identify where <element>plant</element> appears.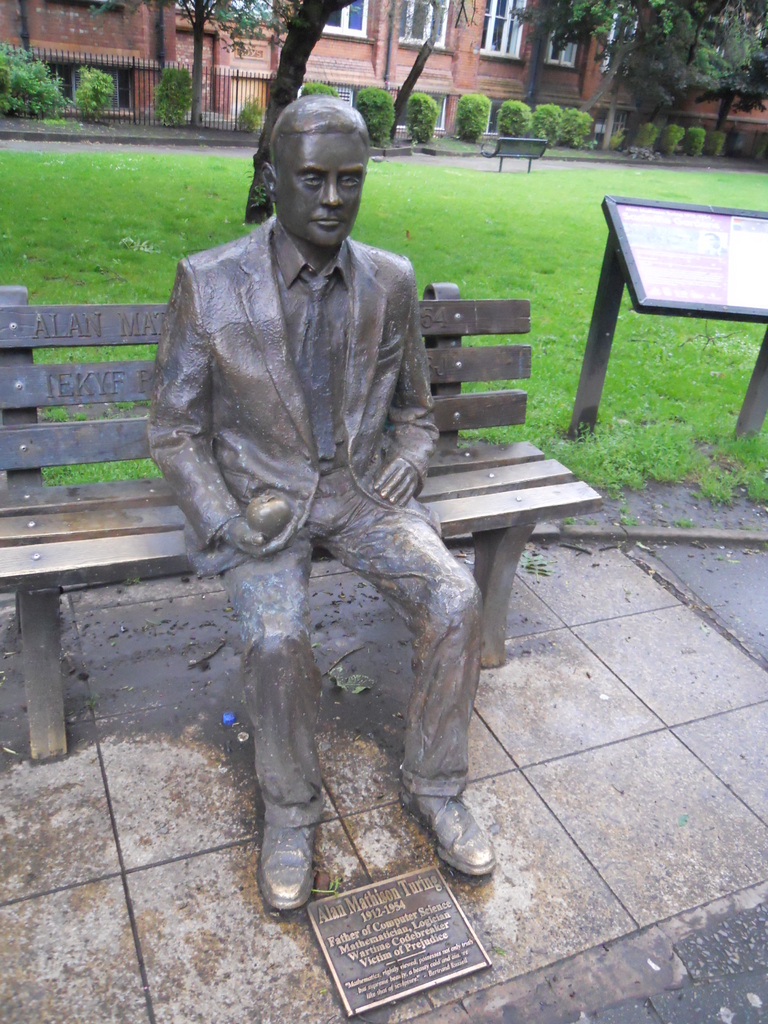
Appears at 495, 94, 534, 140.
